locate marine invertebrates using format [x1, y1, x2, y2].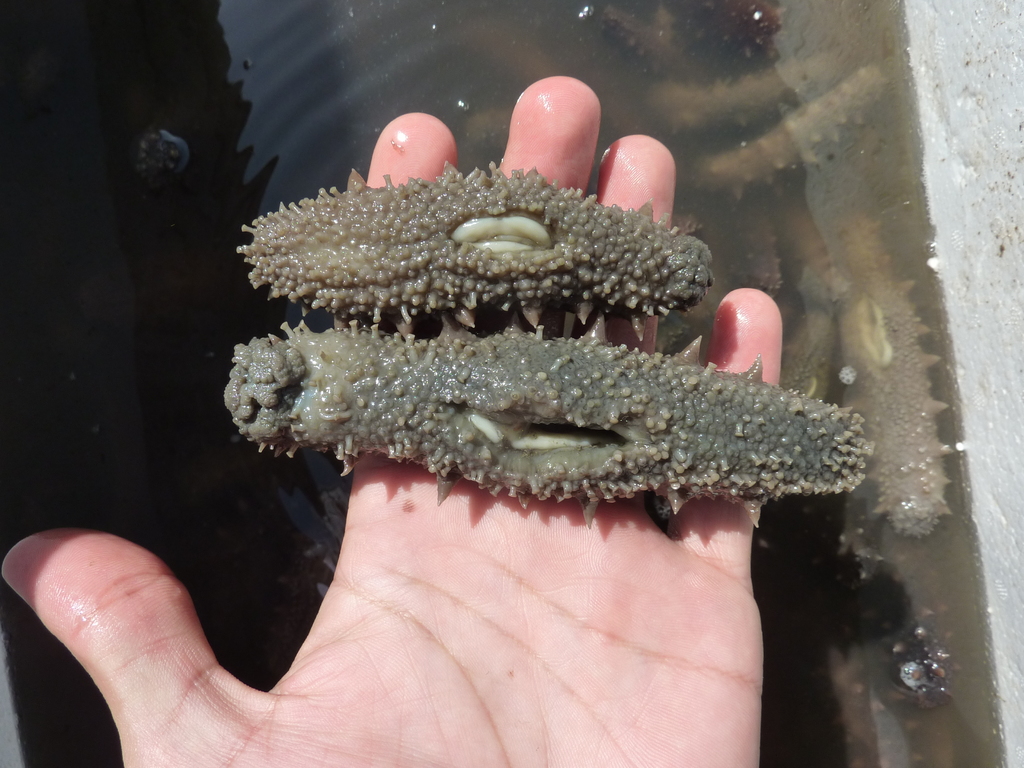
[632, 29, 850, 143].
